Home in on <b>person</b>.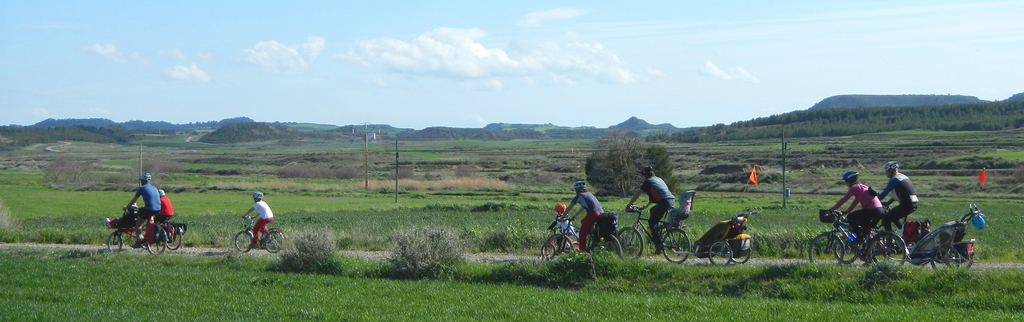
Homed in at pyautogui.locateOnScreen(240, 193, 275, 240).
